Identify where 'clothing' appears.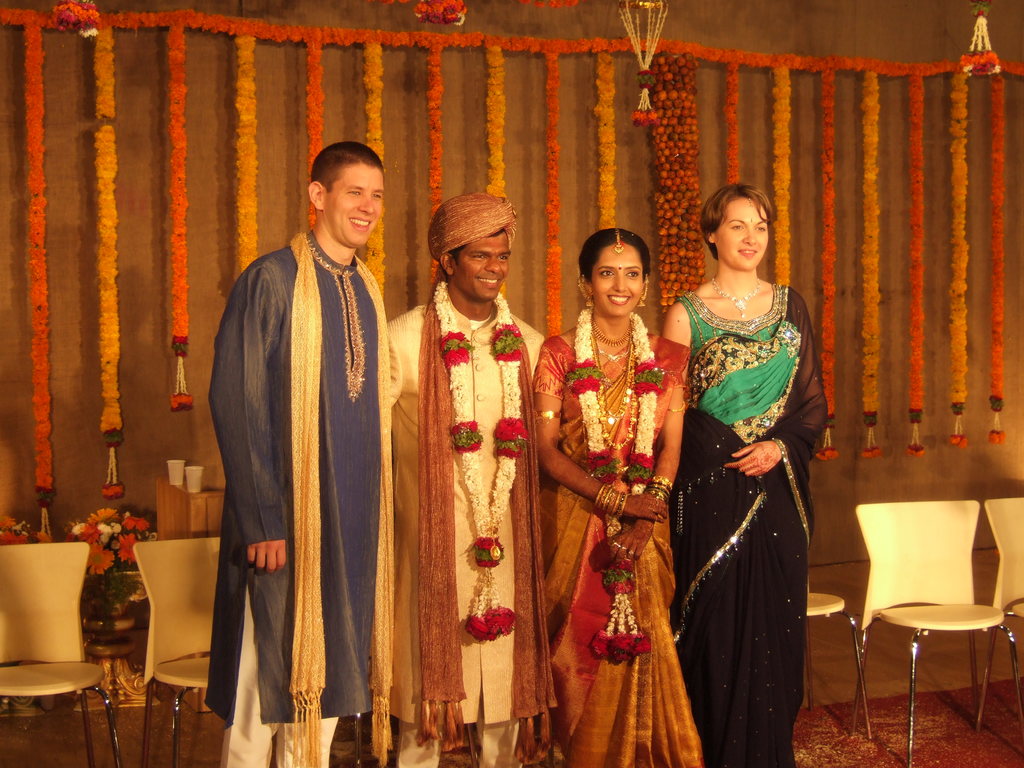
Appears at 213, 143, 404, 767.
